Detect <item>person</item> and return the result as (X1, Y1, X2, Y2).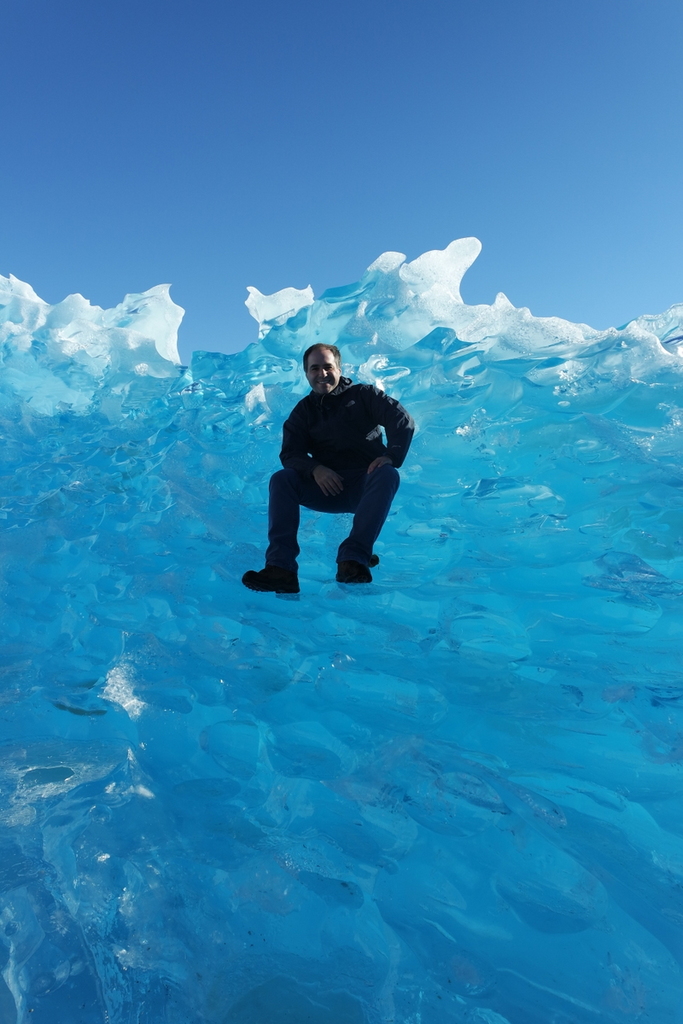
(236, 341, 421, 598).
